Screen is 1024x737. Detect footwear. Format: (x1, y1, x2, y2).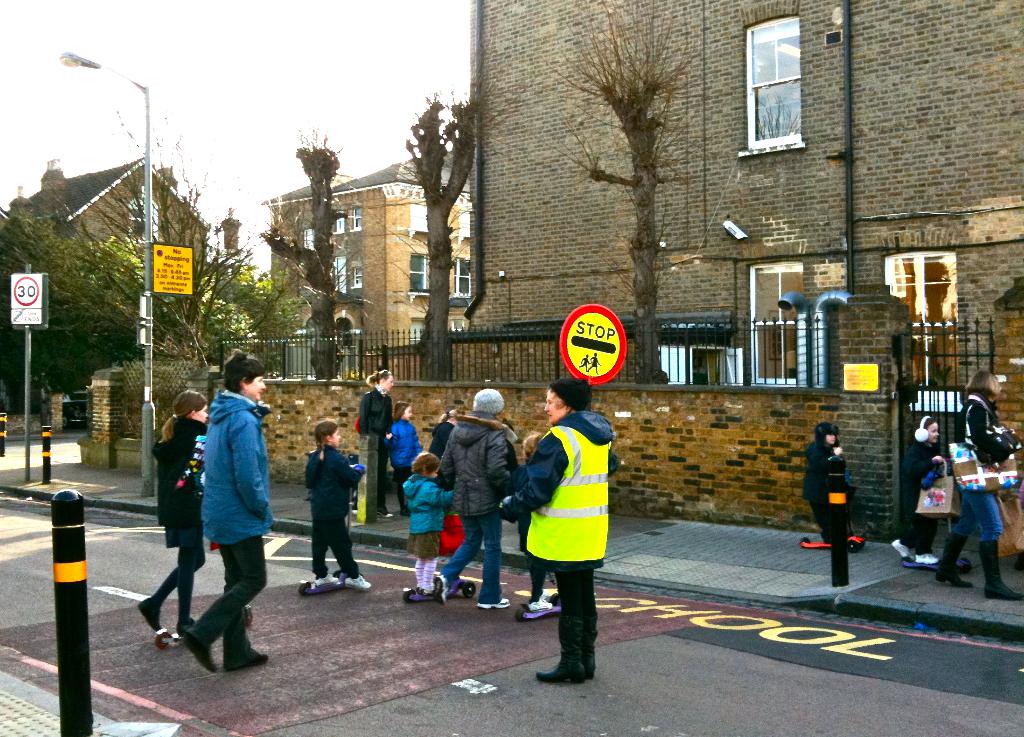
(892, 538, 911, 556).
